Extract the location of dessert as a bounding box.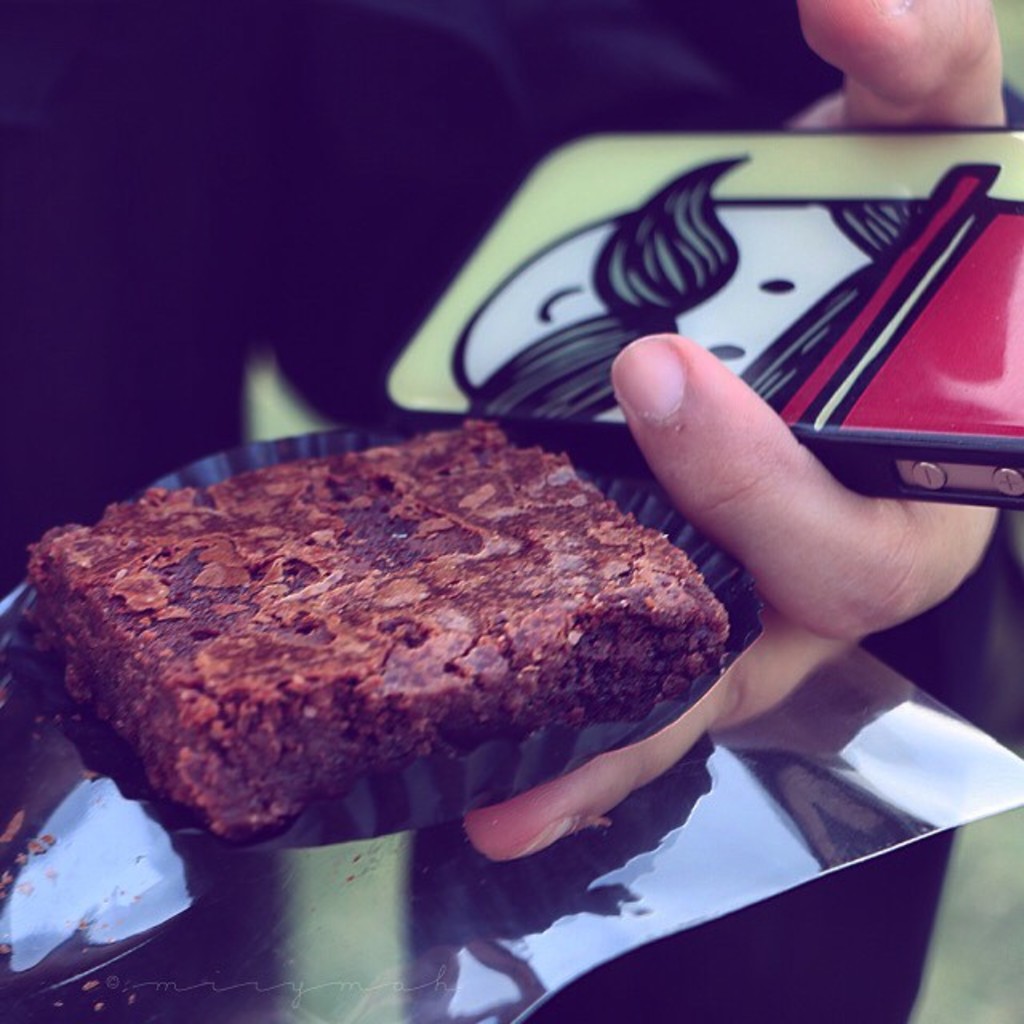
{"left": 58, "top": 435, "right": 739, "bottom": 858}.
